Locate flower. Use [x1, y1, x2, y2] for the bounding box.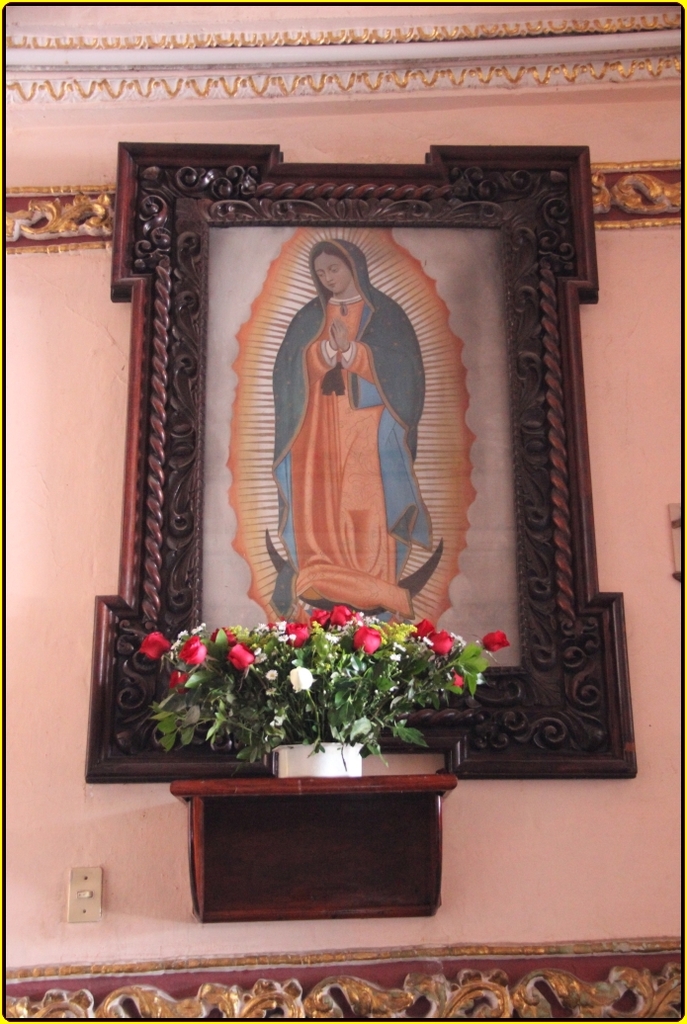
[483, 628, 511, 650].
